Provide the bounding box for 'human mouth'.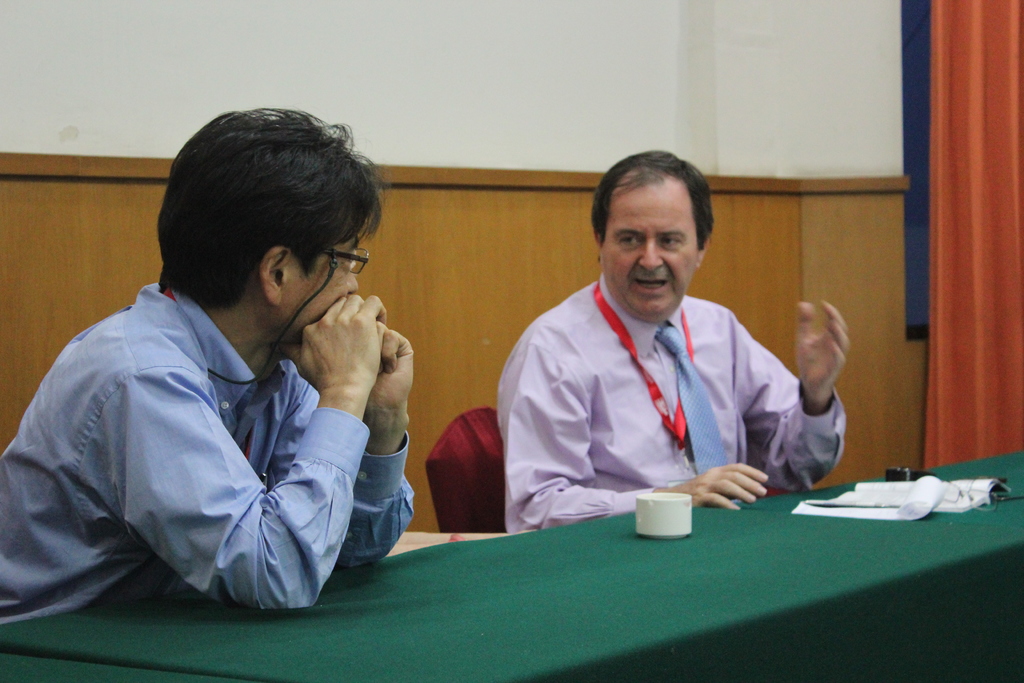
bbox=(636, 278, 668, 295).
